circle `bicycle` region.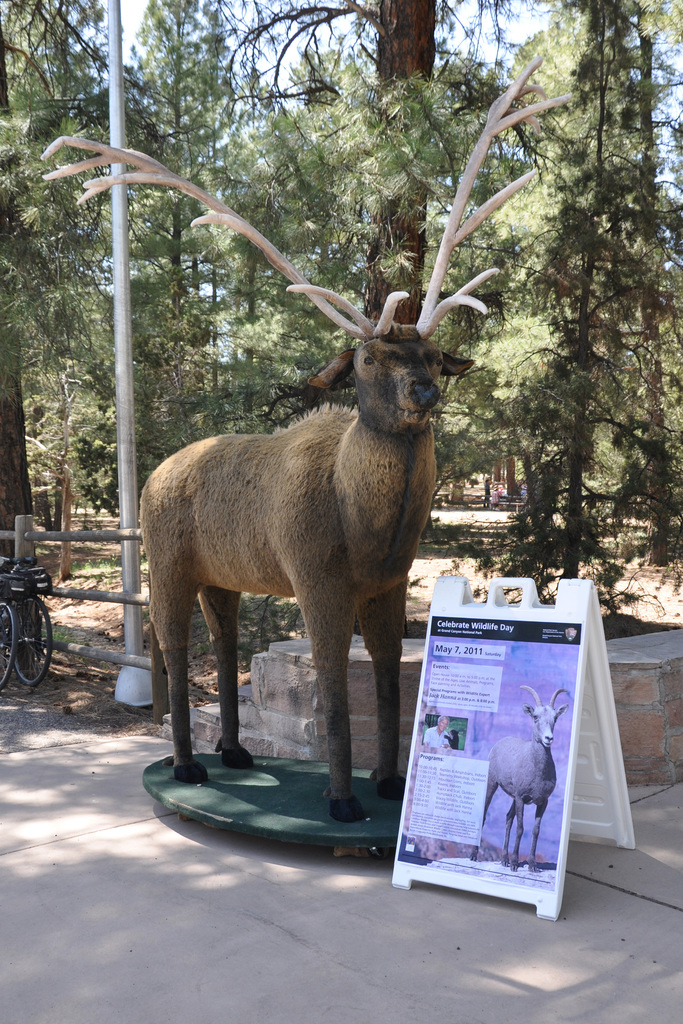
Region: <bbox>10, 573, 58, 694</bbox>.
